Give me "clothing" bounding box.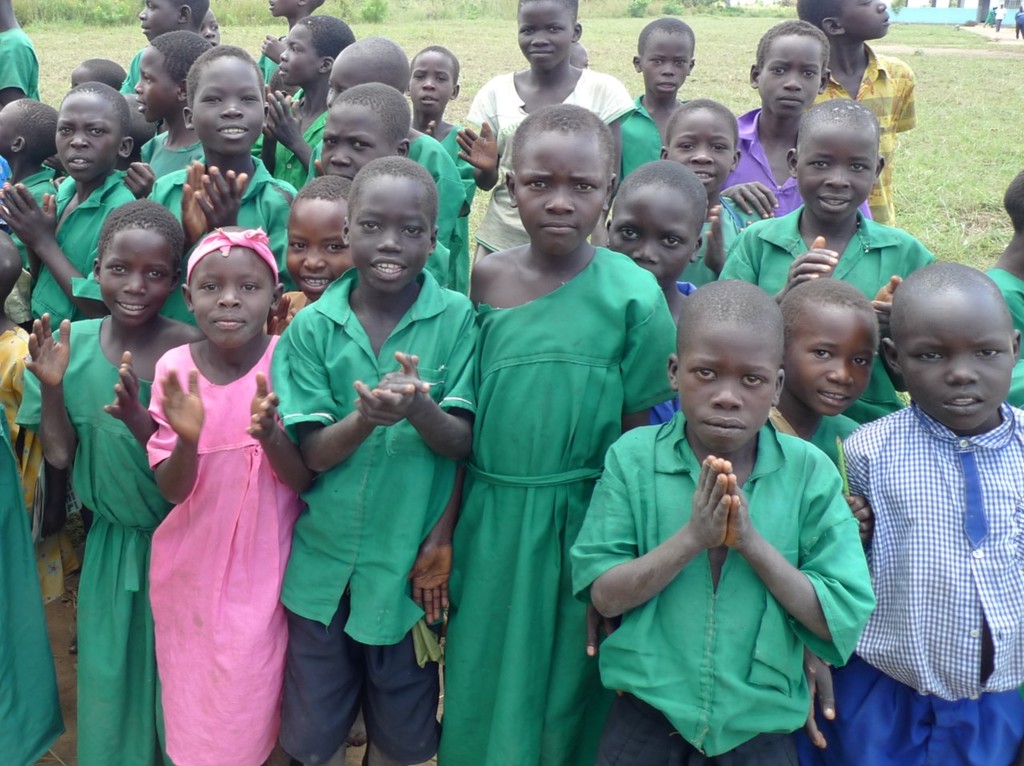
crop(30, 168, 142, 328).
